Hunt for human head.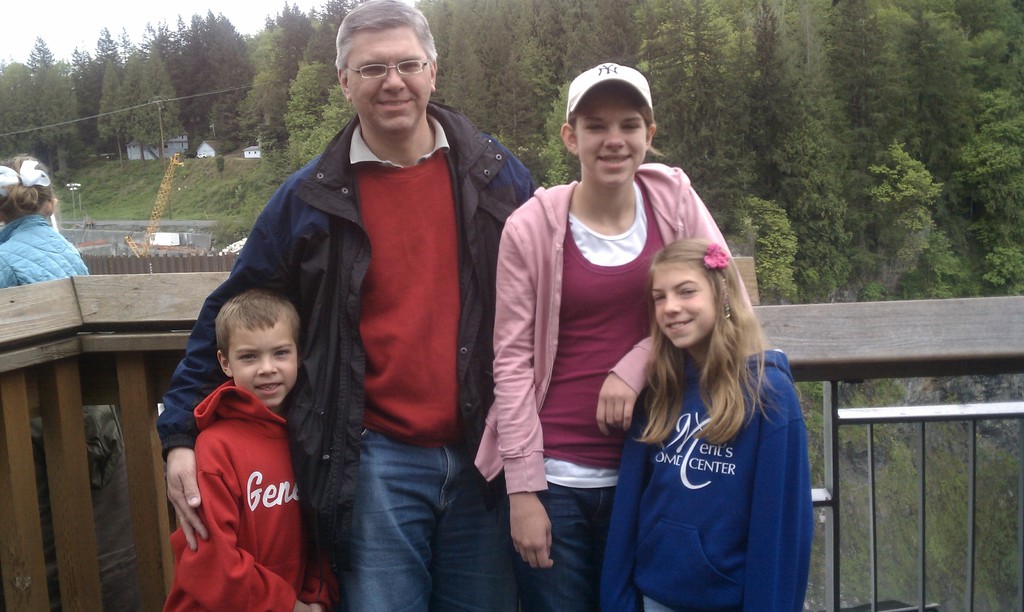
Hunted down at {"x1": 560, "y1": 63, "x2": 659, "y2": 191}.
